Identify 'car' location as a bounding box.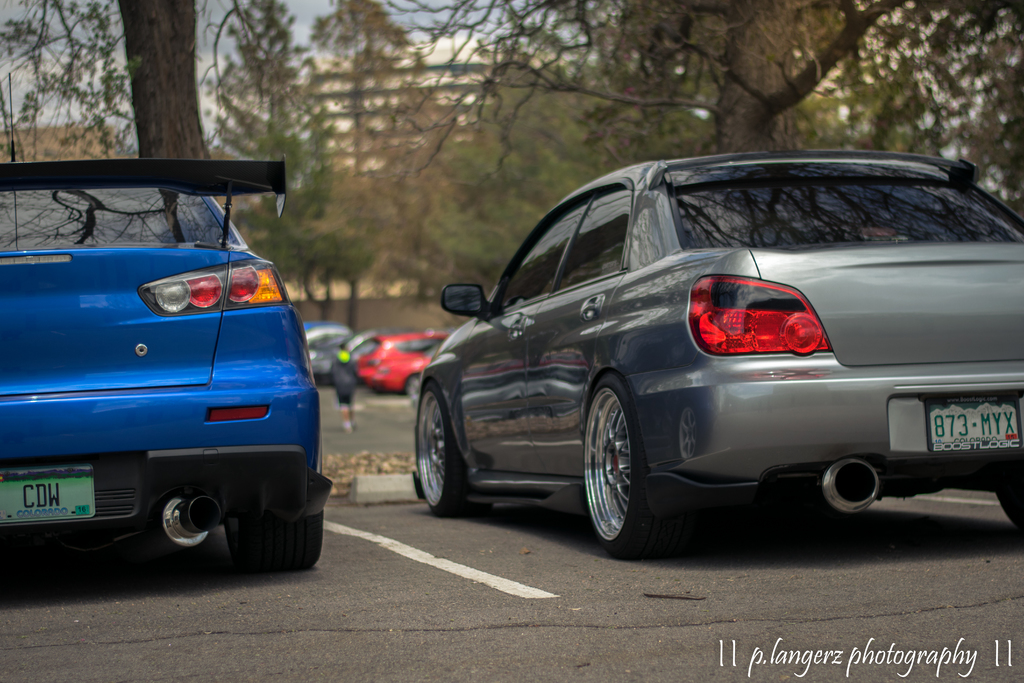
[left=316, top=327, right=422, bottom=388].
